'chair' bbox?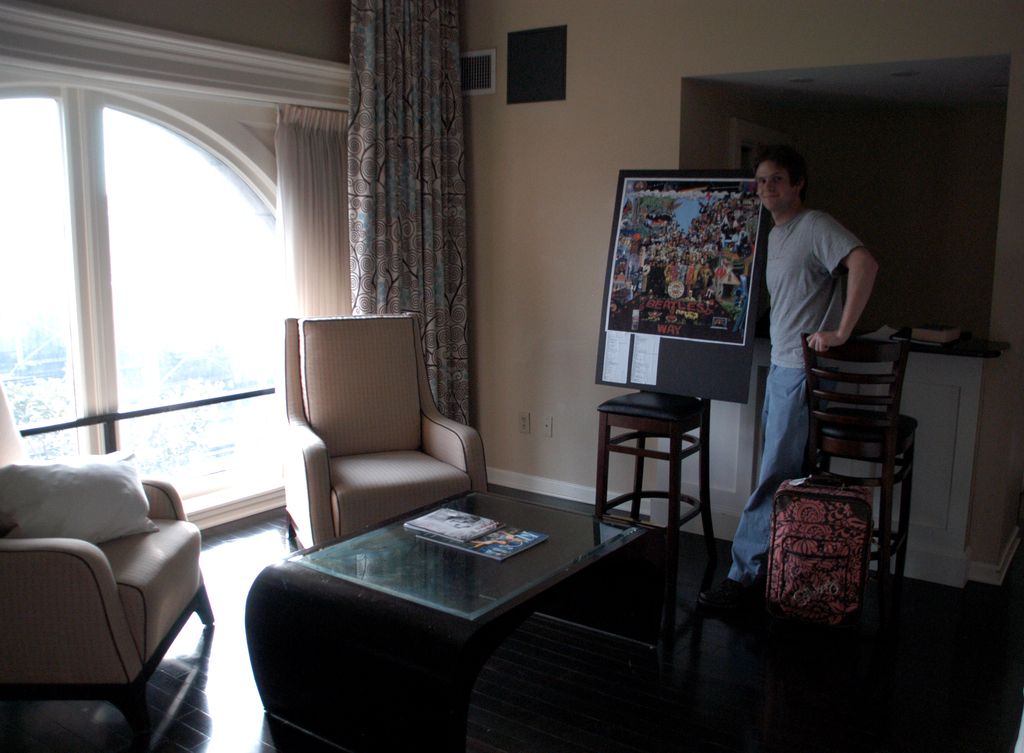
(x1=0, y1=383, x2=218, y2=752)
